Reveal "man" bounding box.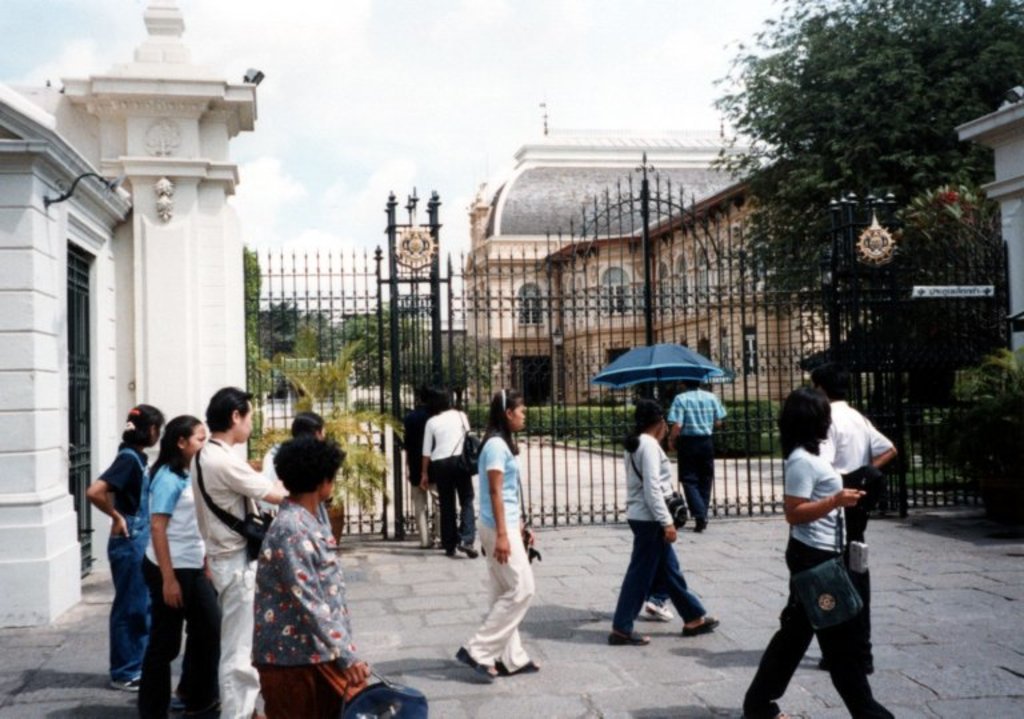
Revealed: x1=188 y1=386 x2=288 y2=718.
